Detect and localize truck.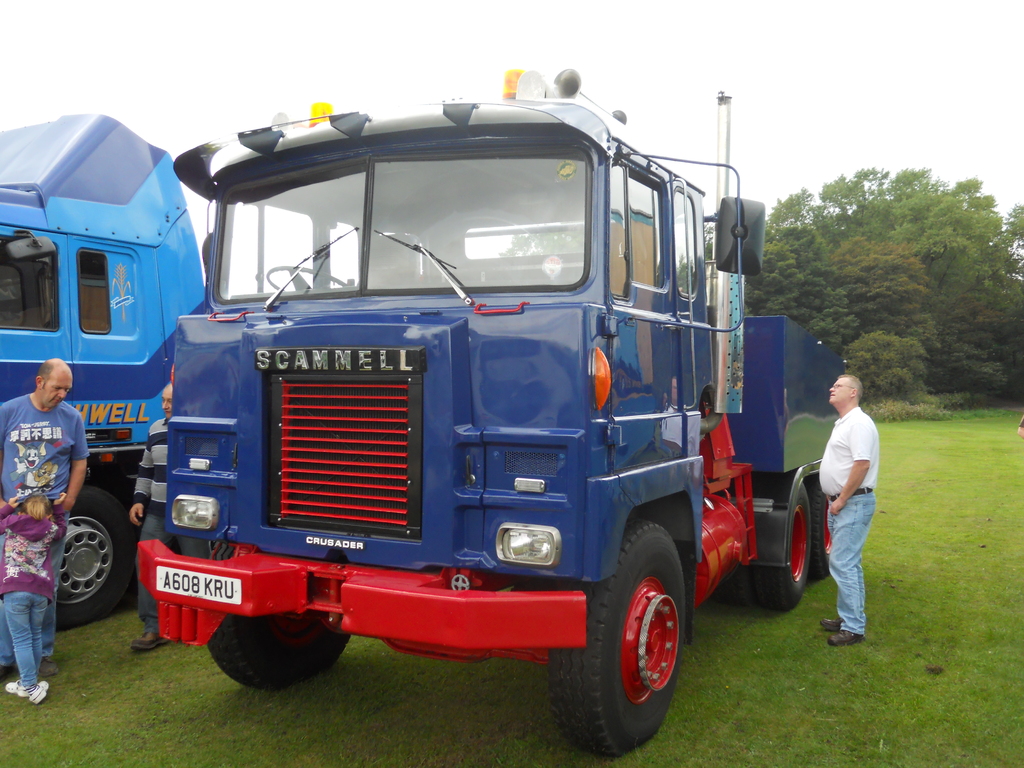
Localized at bbox(0, 103, 212, 627).
